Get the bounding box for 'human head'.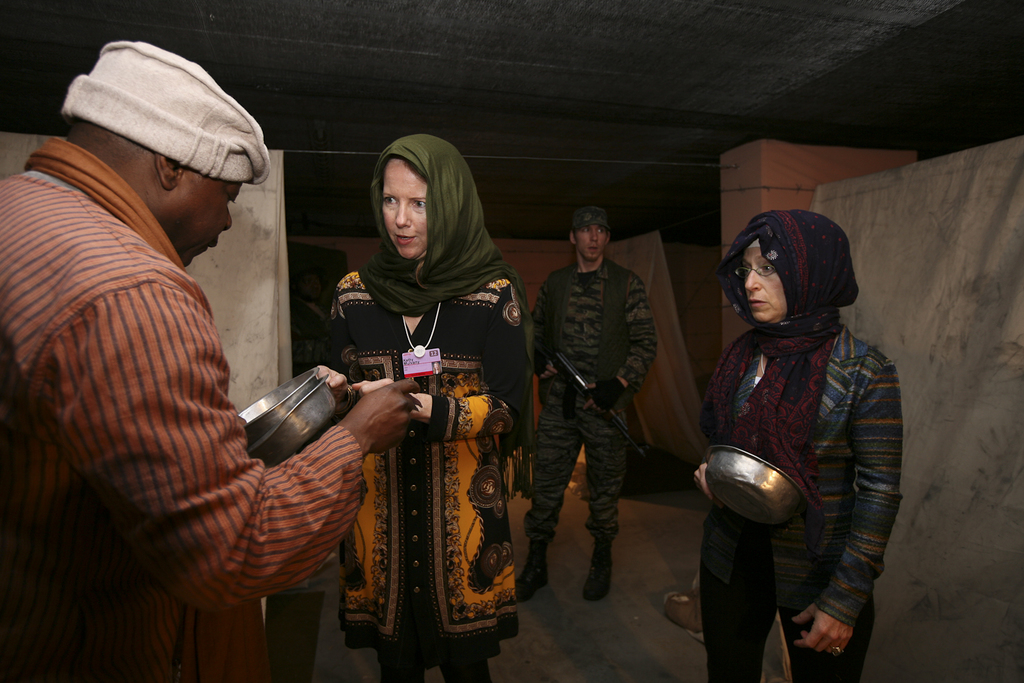
locate(59, 43, 258, 269).
